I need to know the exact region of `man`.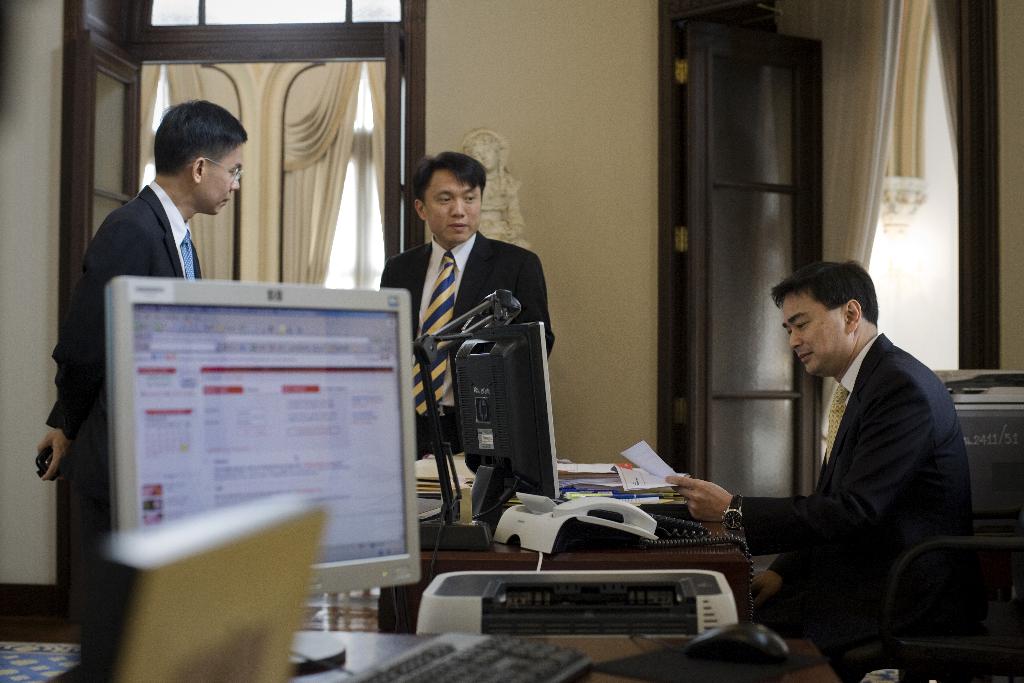
Region: box(378, 148, 560, 462).
